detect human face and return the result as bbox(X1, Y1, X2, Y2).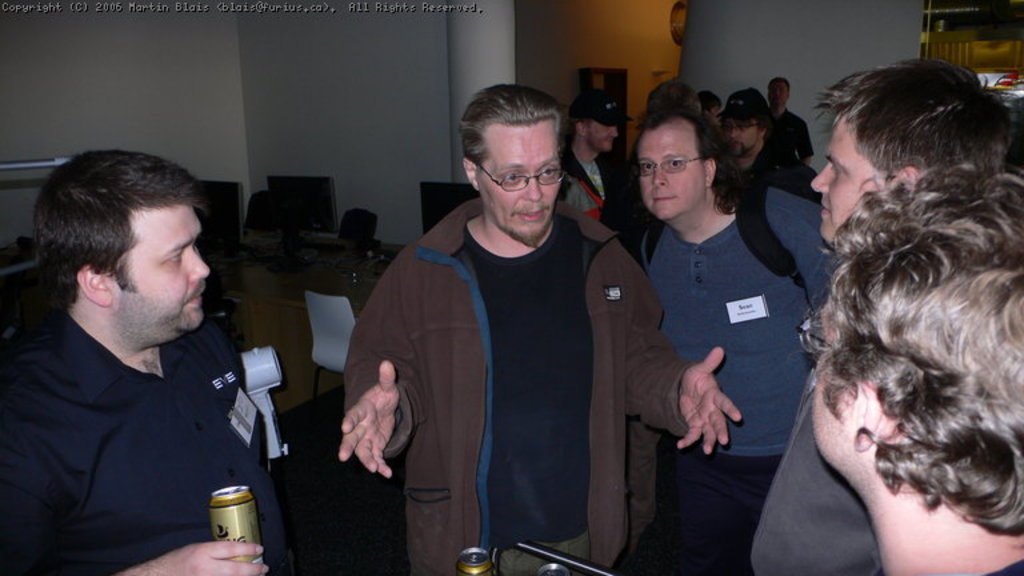
bbox(111, 207, 208, 331).
